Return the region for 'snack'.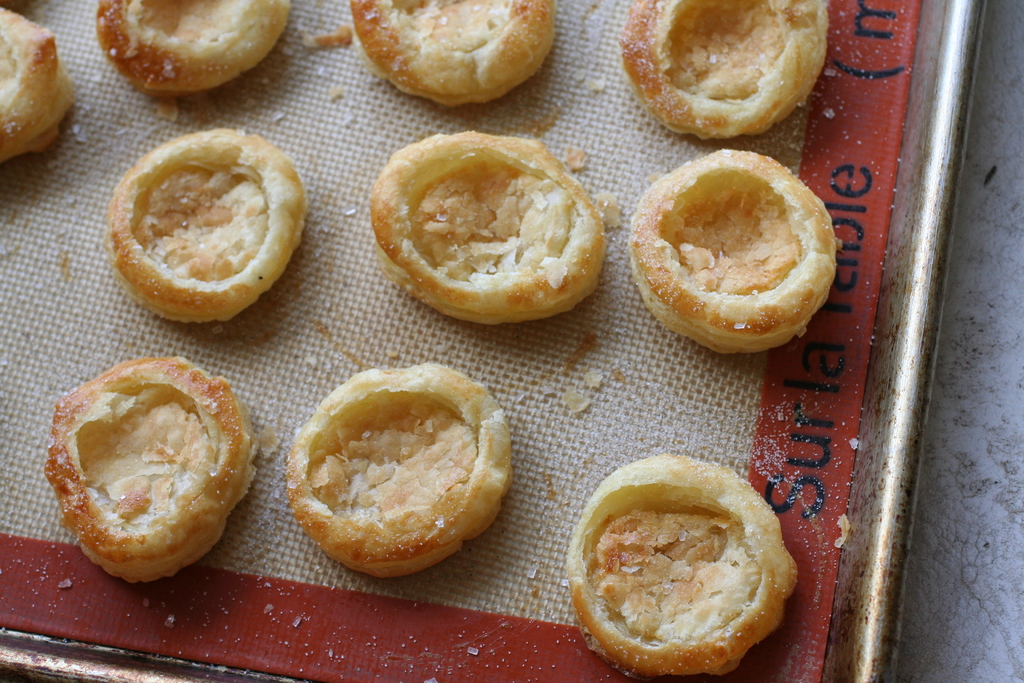
632/147/846/357.
